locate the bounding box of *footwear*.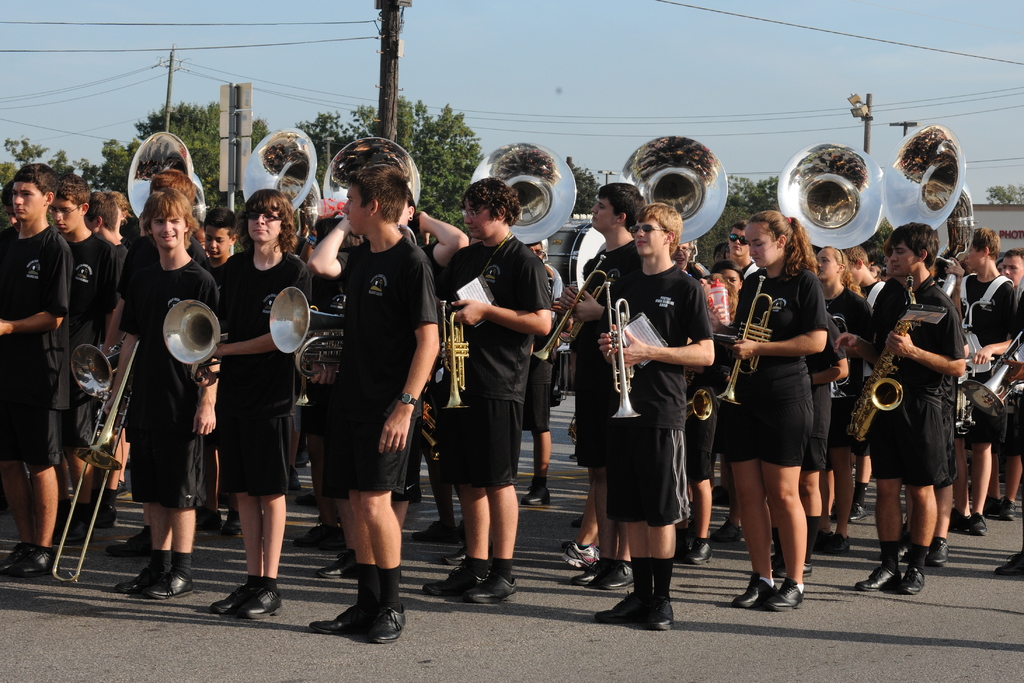
Bounding box: left=113, top=566, right=152, bottom=597.
